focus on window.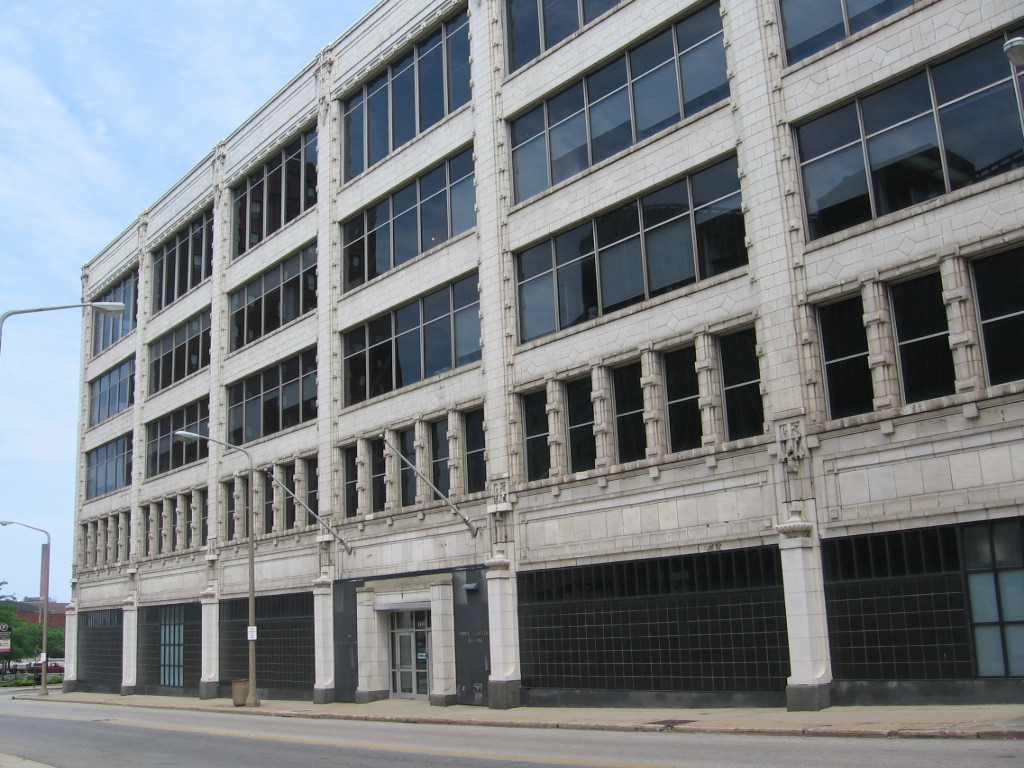
Focused at box(660, 336, 703, 451).
